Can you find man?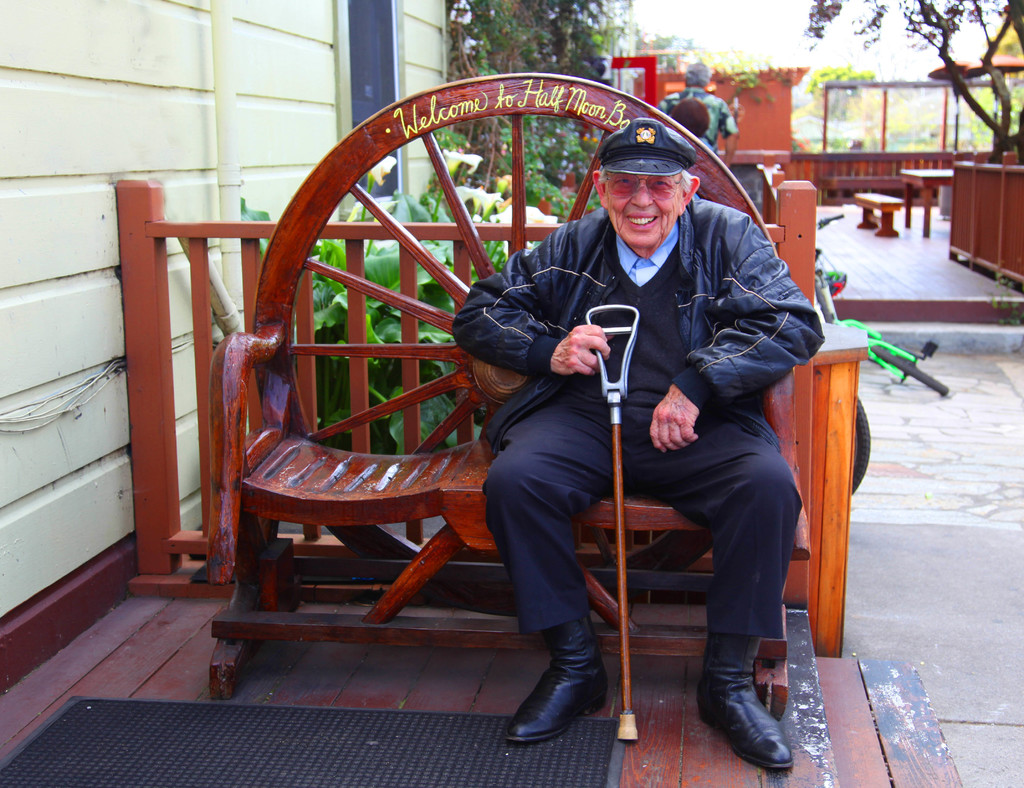
Yes, bounding box: bbox=(451, 122, 828, 767).
